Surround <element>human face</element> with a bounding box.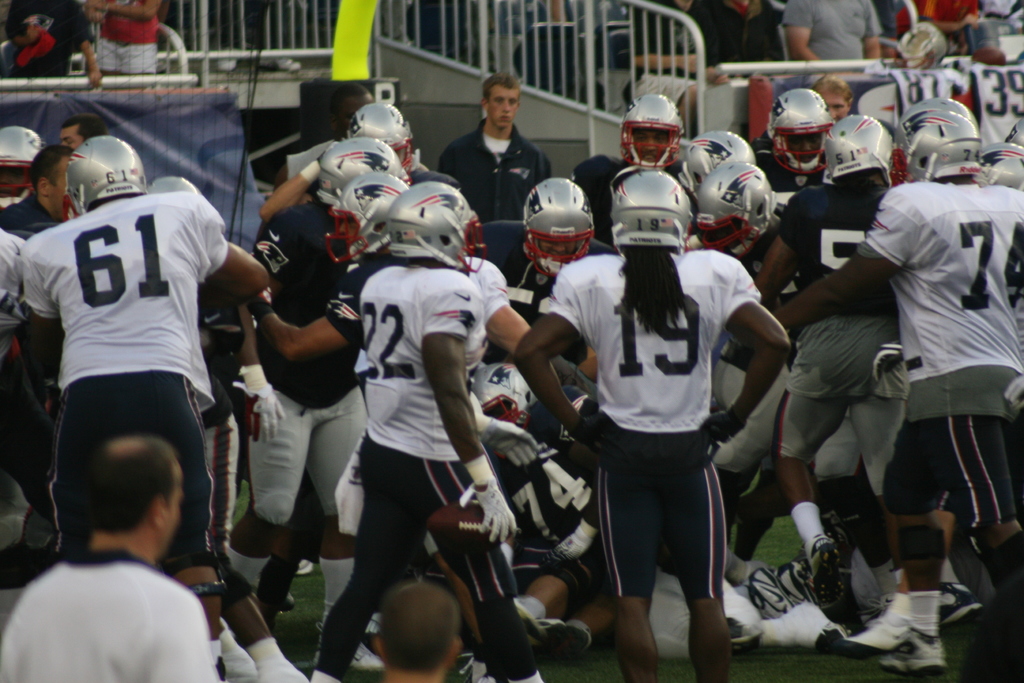
[542, 241, 576, 257].
